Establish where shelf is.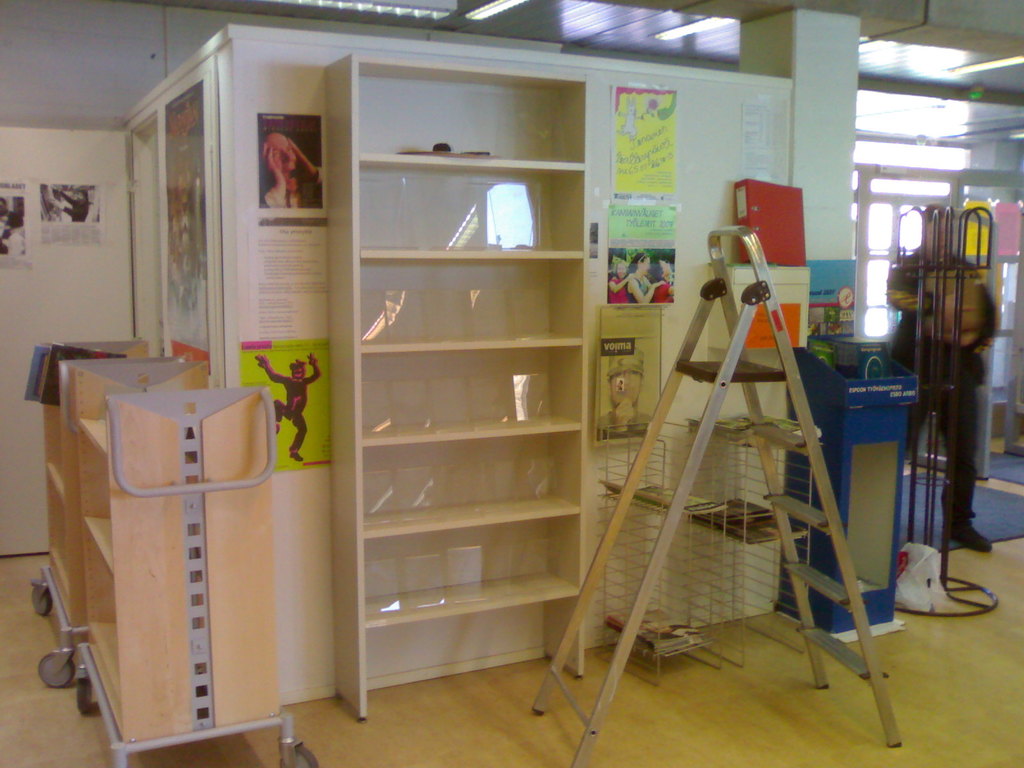
Established at x1=326 y1=54 x2=586 y2=717.
